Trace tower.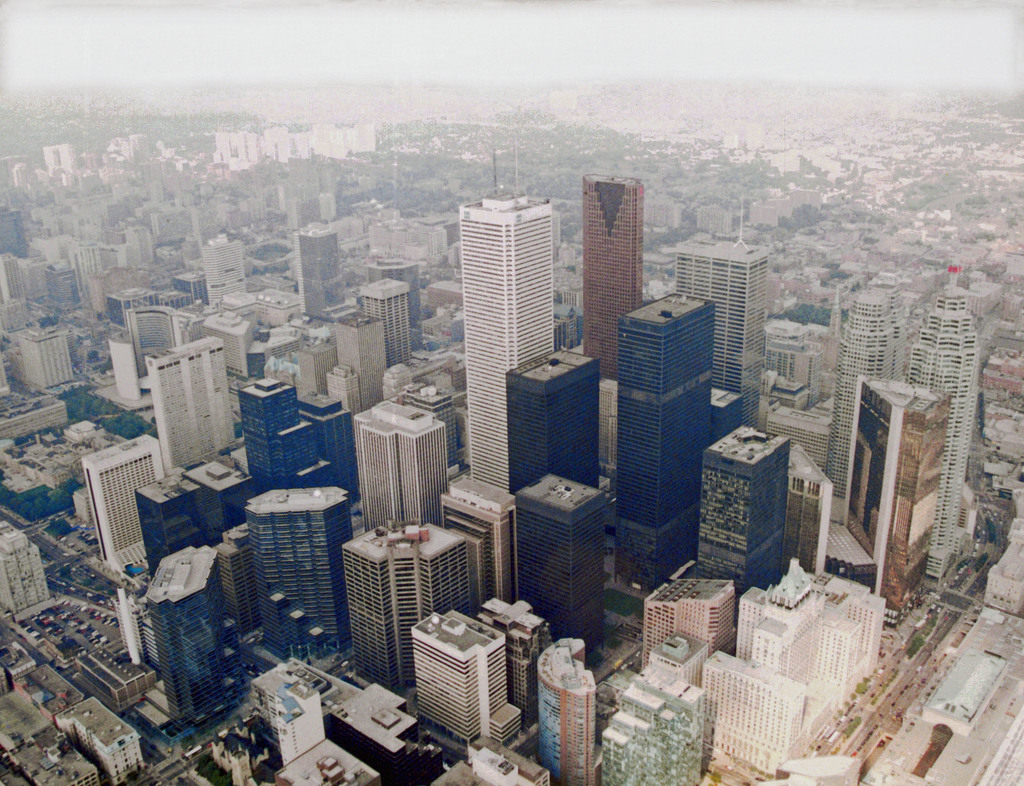
Traced to (left=245, top=483, right=340, bottom=657).
